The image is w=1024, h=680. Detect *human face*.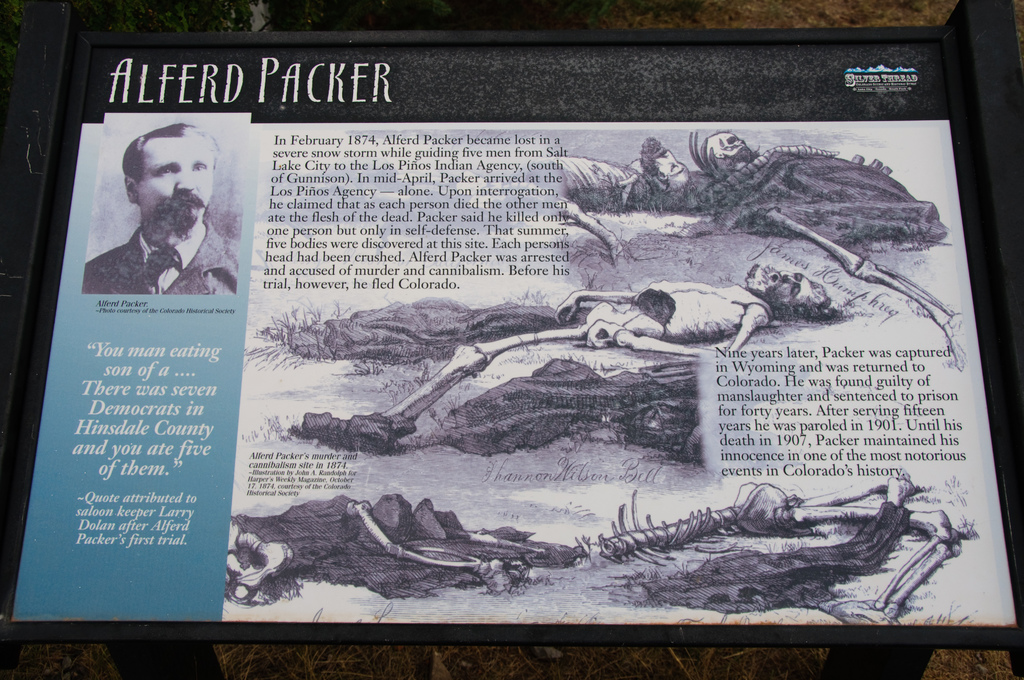
Detection: detection(140, 134, 211, 220).
